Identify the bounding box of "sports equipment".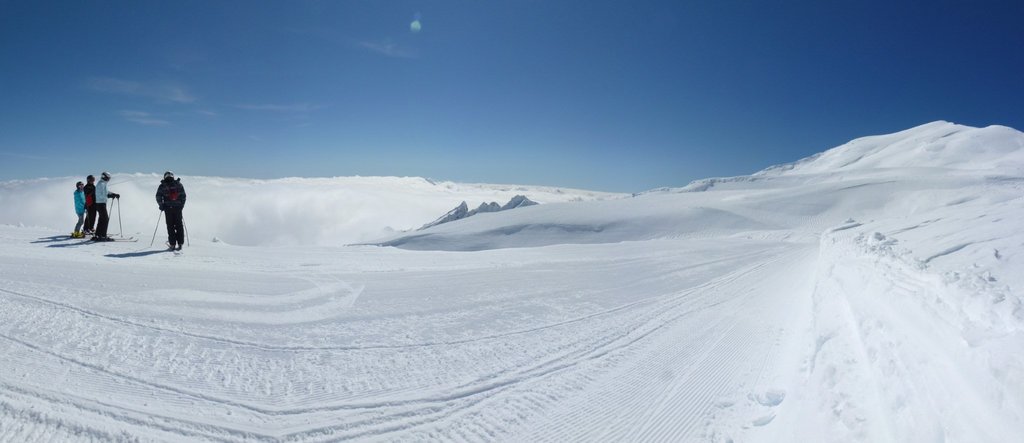
select_region(76, 193, 140, 246).
